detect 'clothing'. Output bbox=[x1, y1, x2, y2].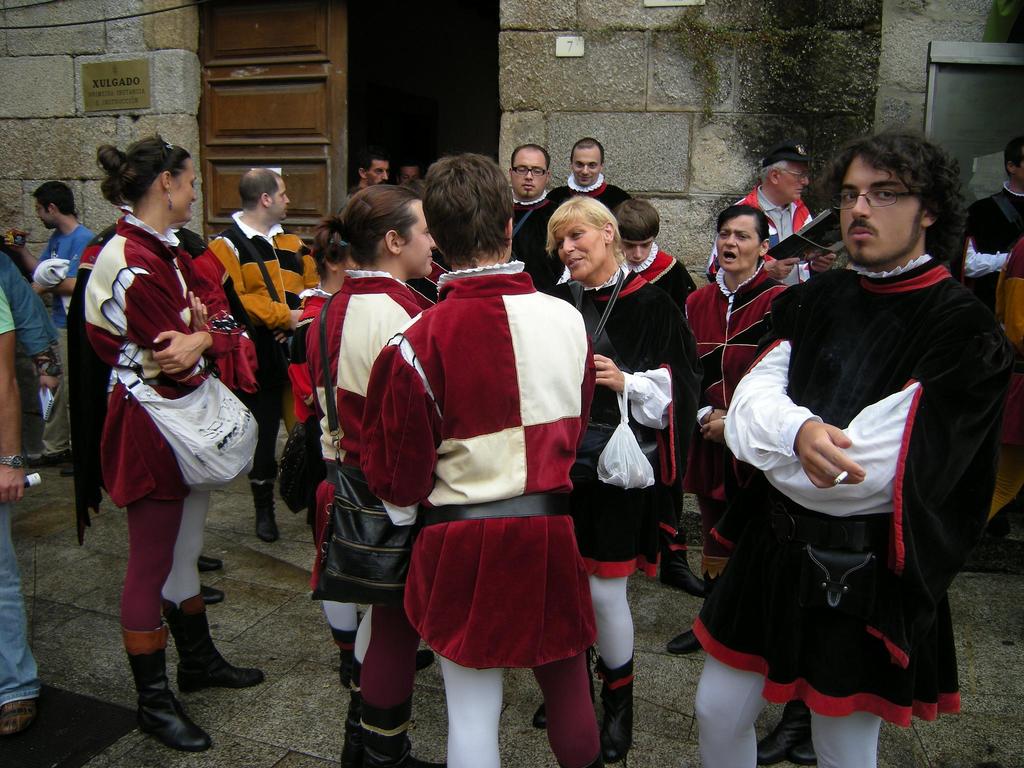
bbox=[720, 205, 989, 737].
